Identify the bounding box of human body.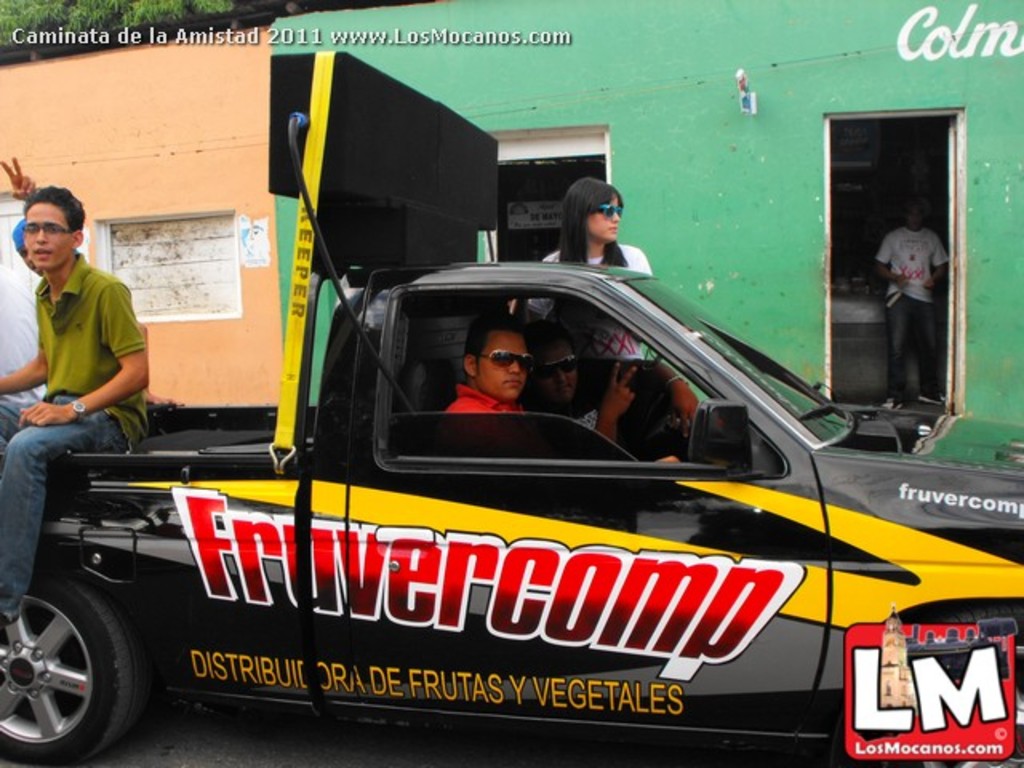
box=[525, 354, 696, 462].
